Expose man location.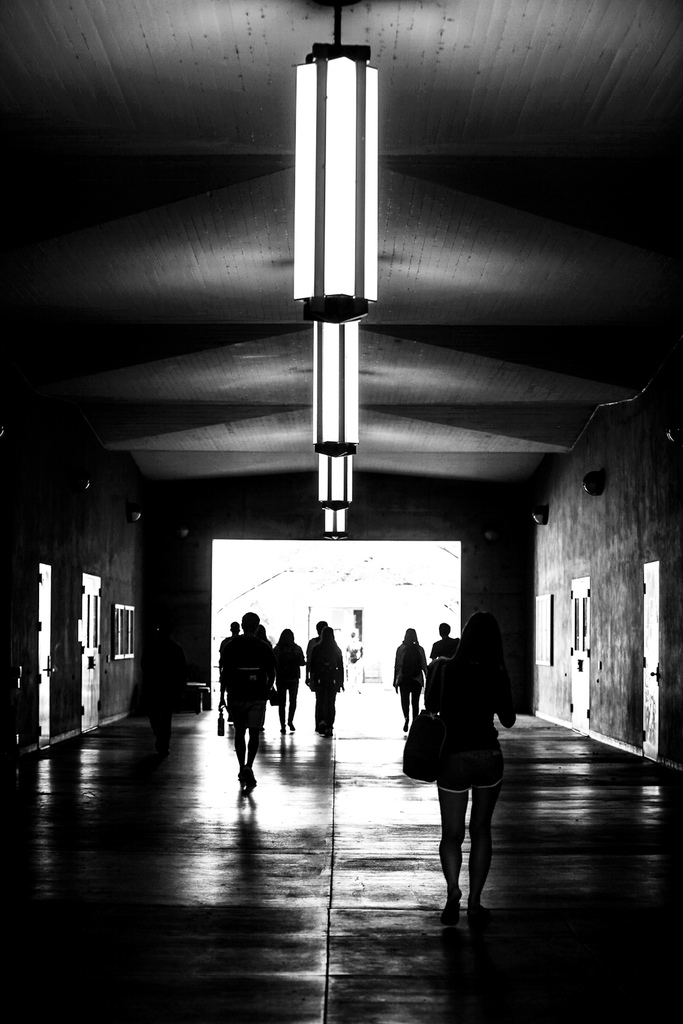
Exposed at [left=216, top=615, right=287, bottom=800].
